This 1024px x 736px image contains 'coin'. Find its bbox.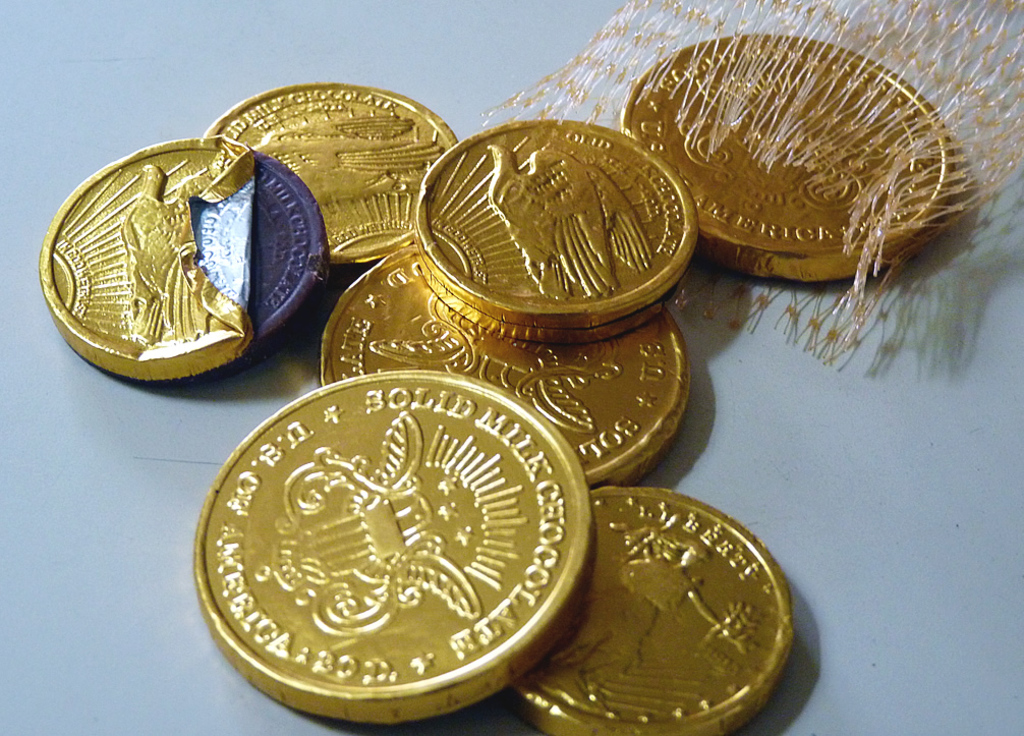
320:244:696:484.
